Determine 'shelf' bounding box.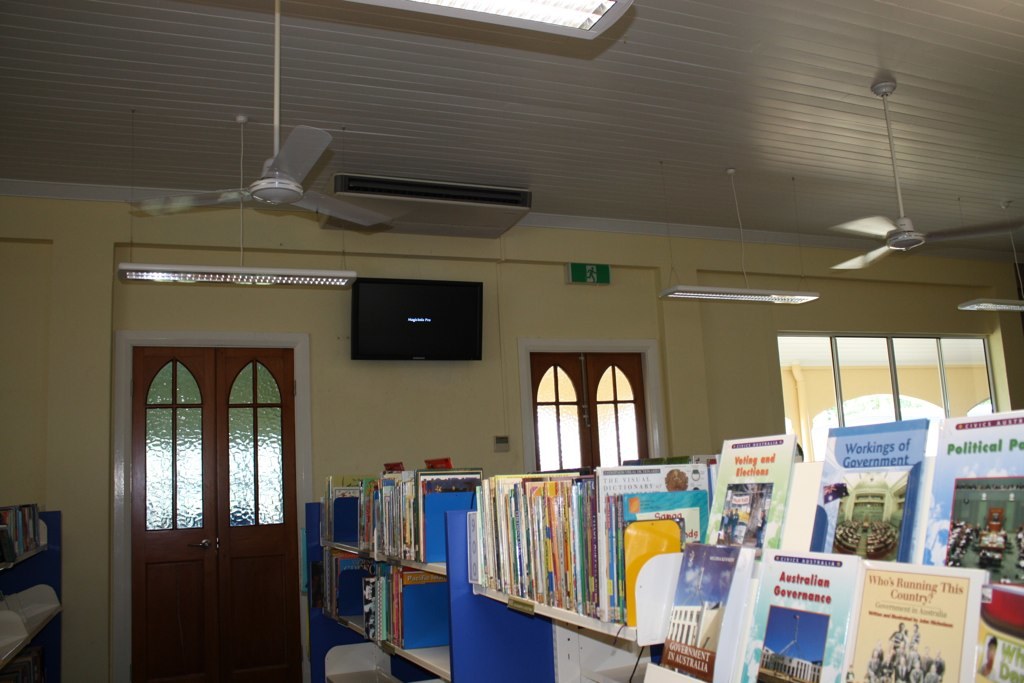
Determined: <box>317,474,1020,682</box>.
